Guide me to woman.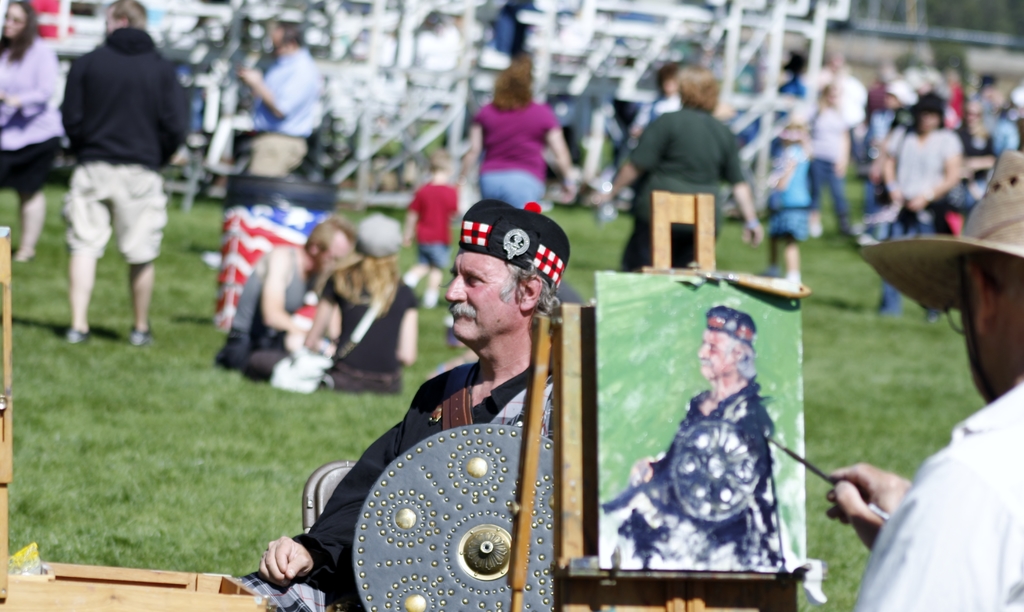
Guidance: (x1=0, y1=0, x2=65, y2=258).
